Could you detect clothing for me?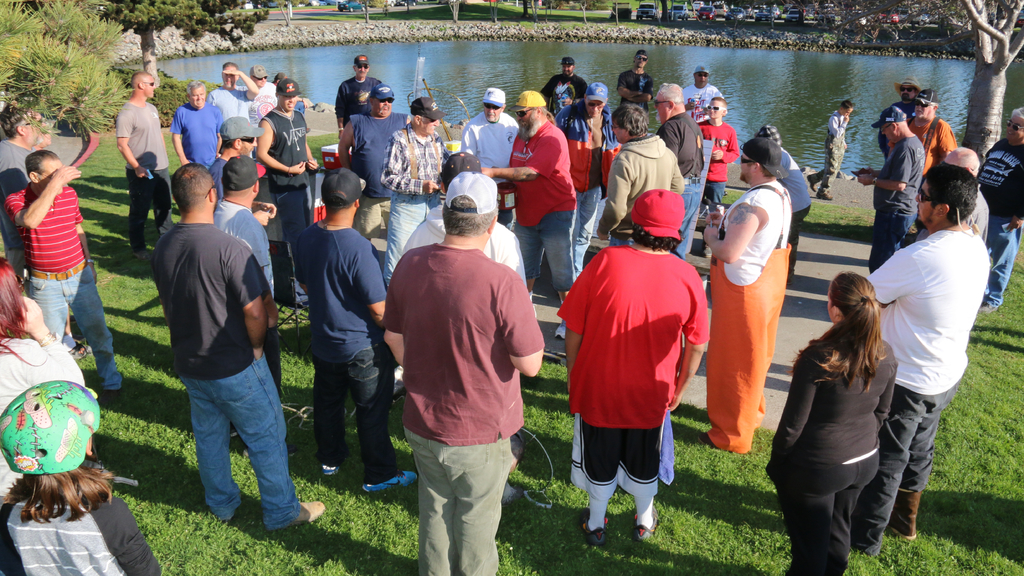
Detection result: (0, 335, 88, 500).
